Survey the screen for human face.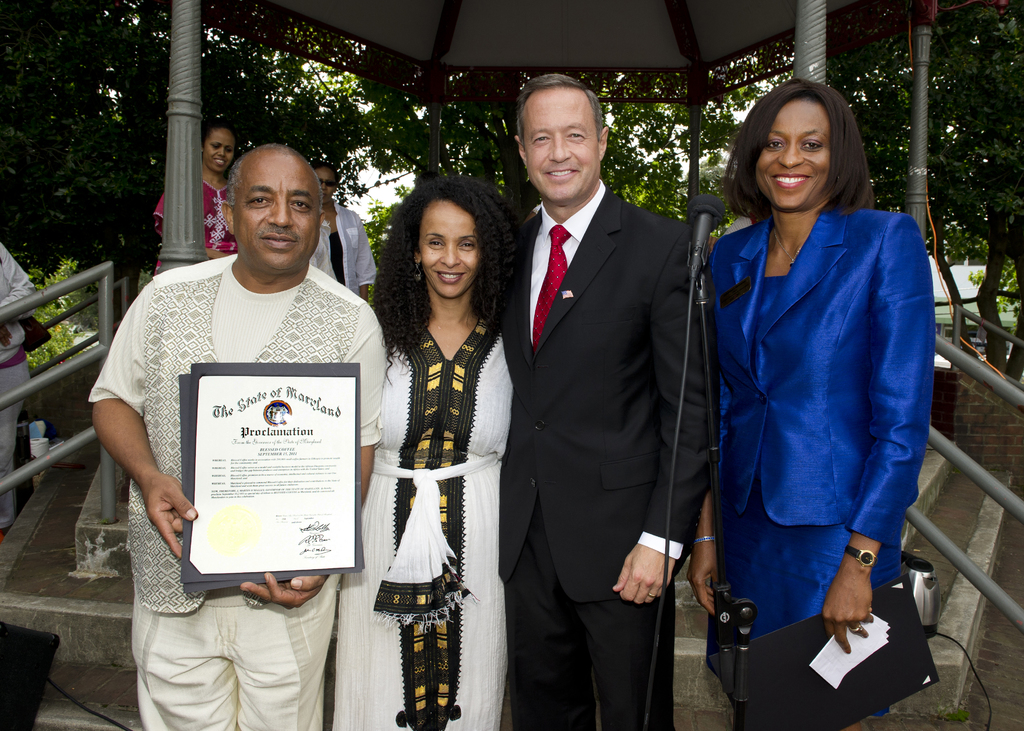
Survey found: (520, 85, 602, 203).
